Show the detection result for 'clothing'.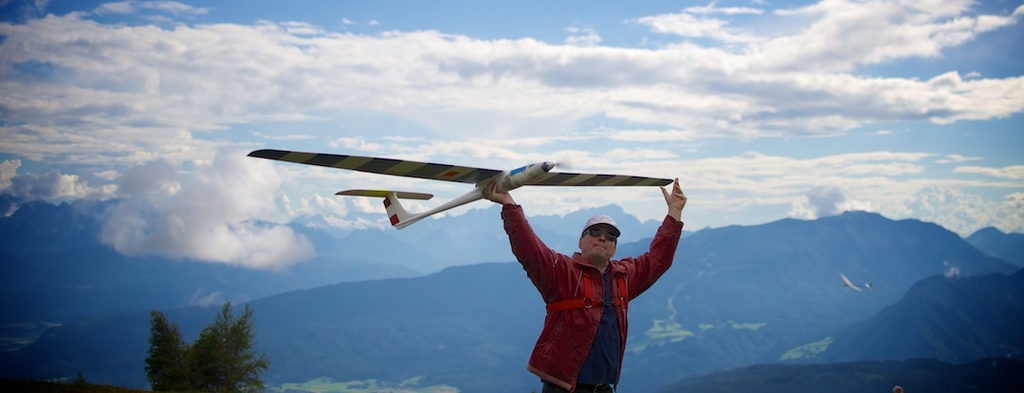
499,212,666,376.
